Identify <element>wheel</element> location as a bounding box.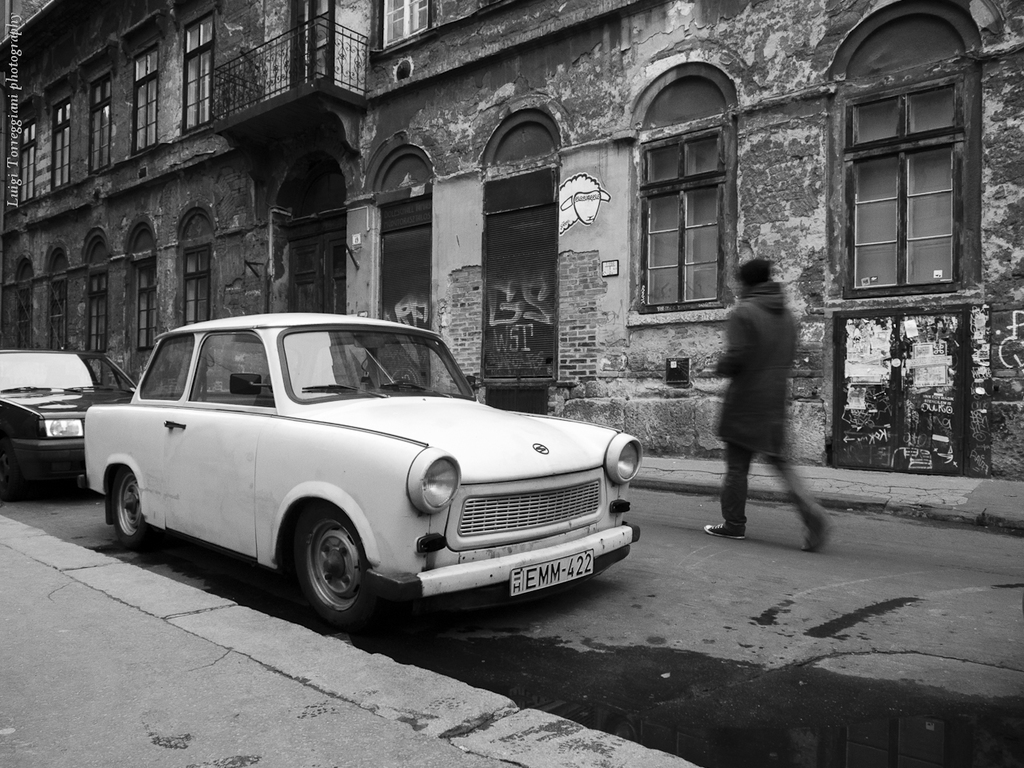
[x1=0, y1=436, x2=16, y2=492].
